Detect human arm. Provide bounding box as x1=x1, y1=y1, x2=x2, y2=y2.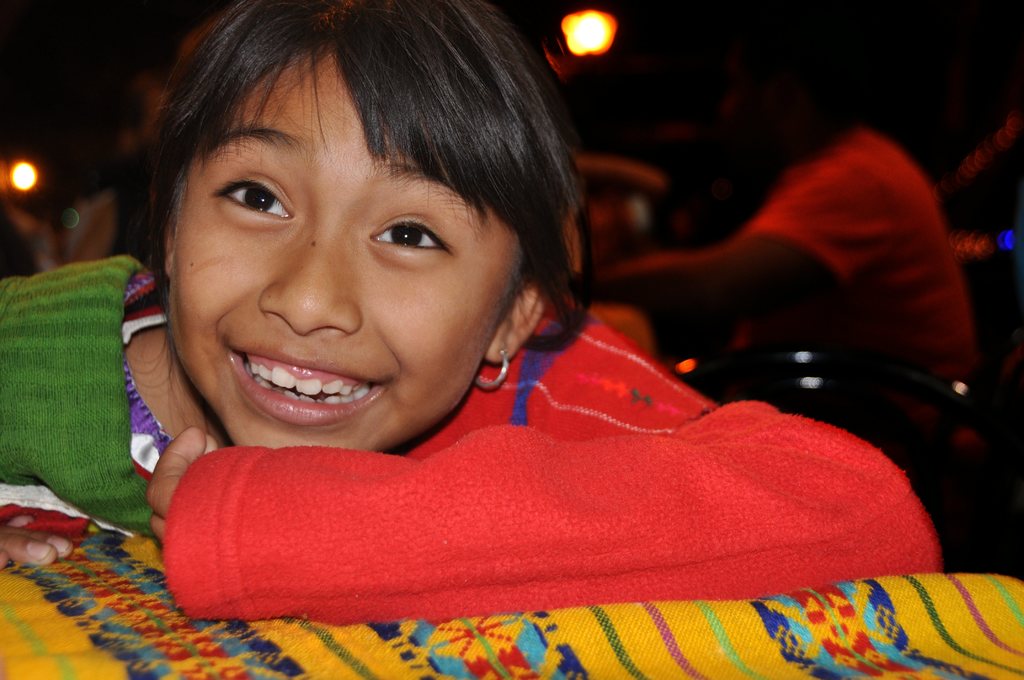
x1=51, y1=287, x2=1001, y2=650.
